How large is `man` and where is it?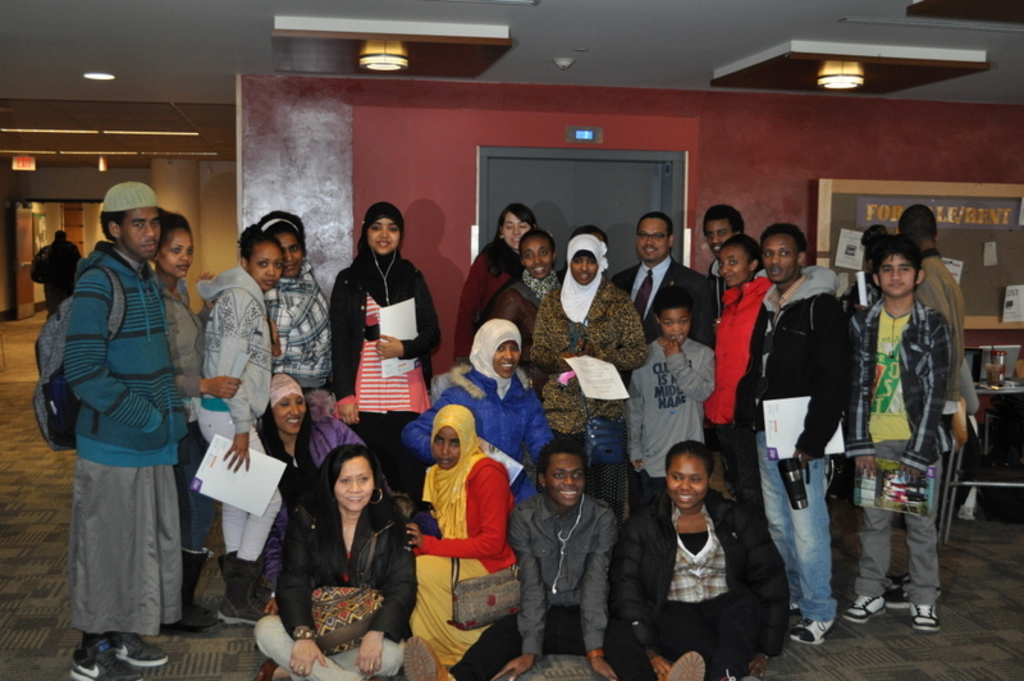
Bounding box: (512,431,630,666).
